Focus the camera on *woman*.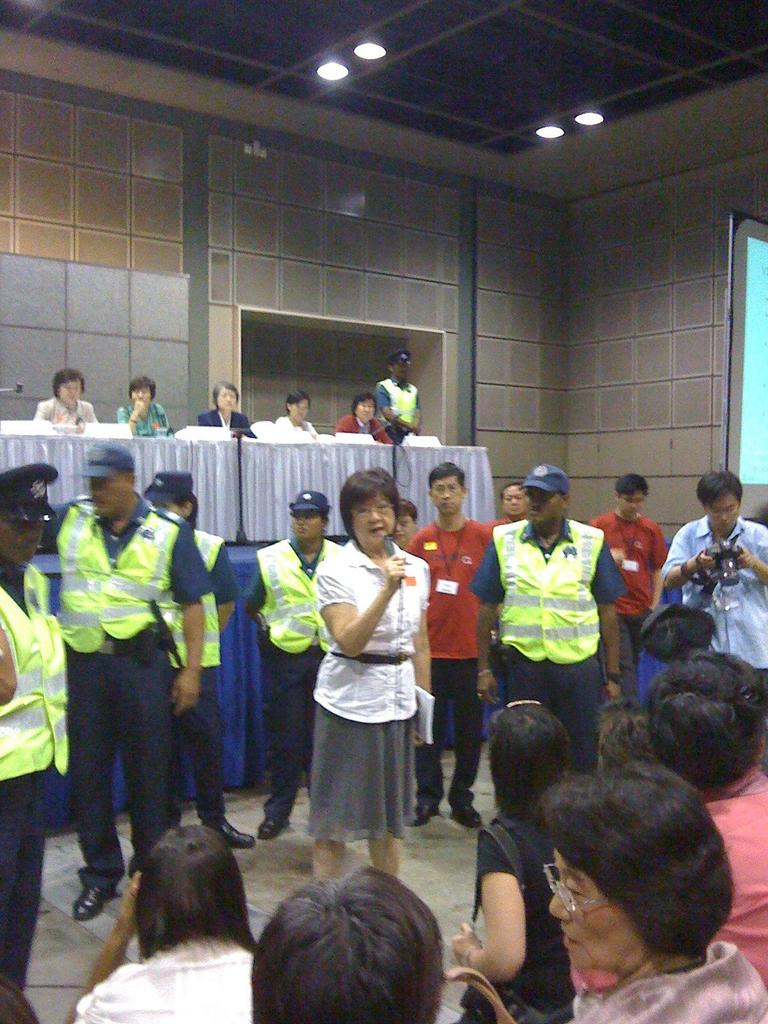
Focus region: crop(202, 383, 256, 433).
